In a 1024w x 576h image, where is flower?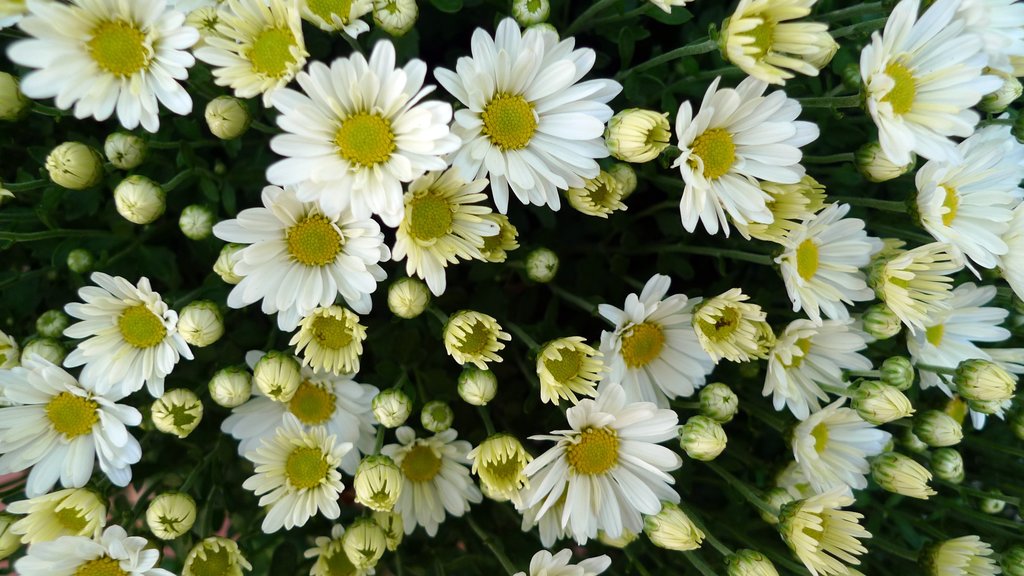
{"x1": 435, "y1": 19, "x2": 626, "y2": 217}.
